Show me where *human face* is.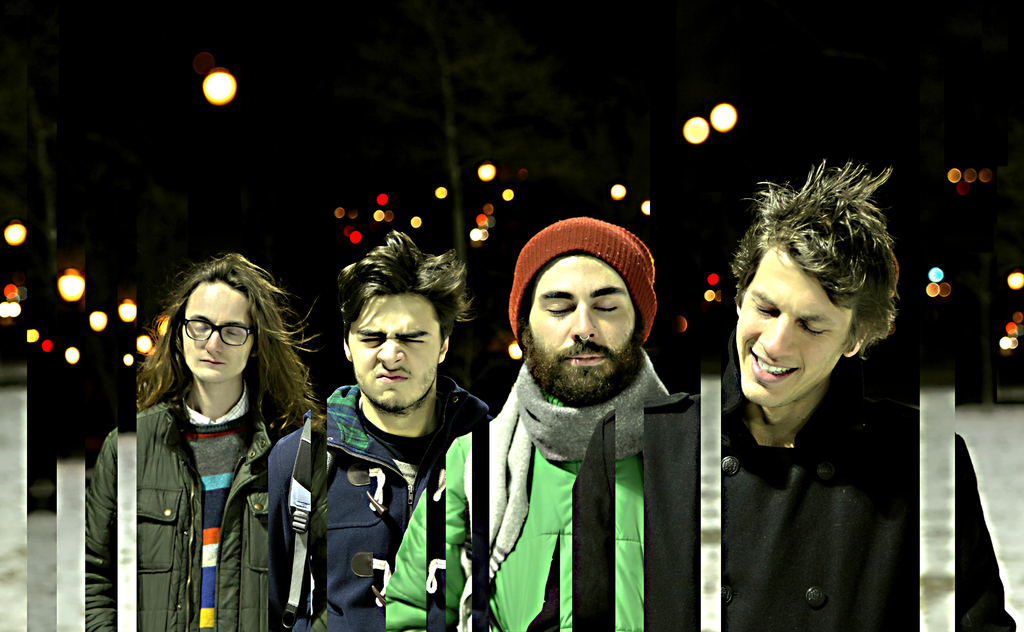
*human face* is at crop(729, 245, 858, 408).
